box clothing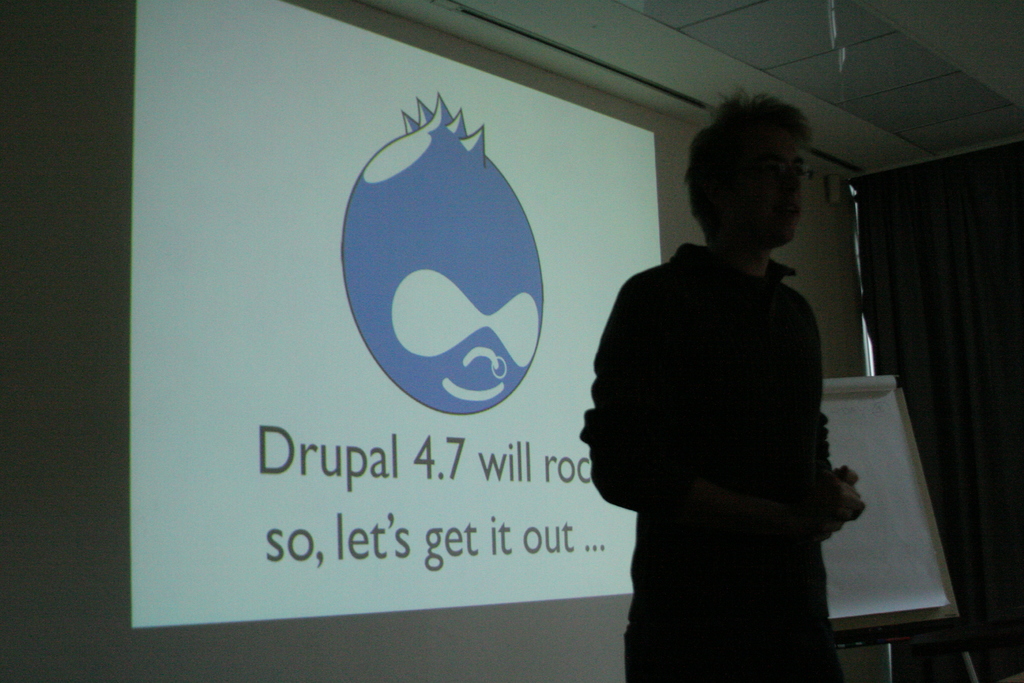
region(596, 184, 886, 650)
